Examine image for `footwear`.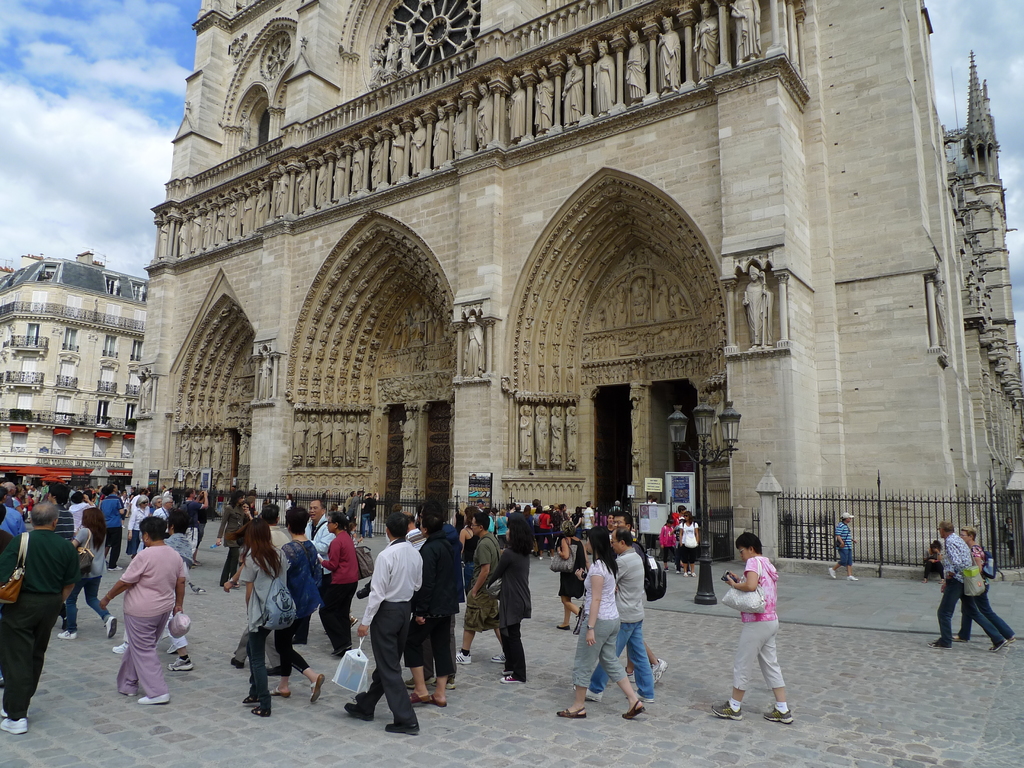
Examination result: detection(499, 671, 522, 687).
